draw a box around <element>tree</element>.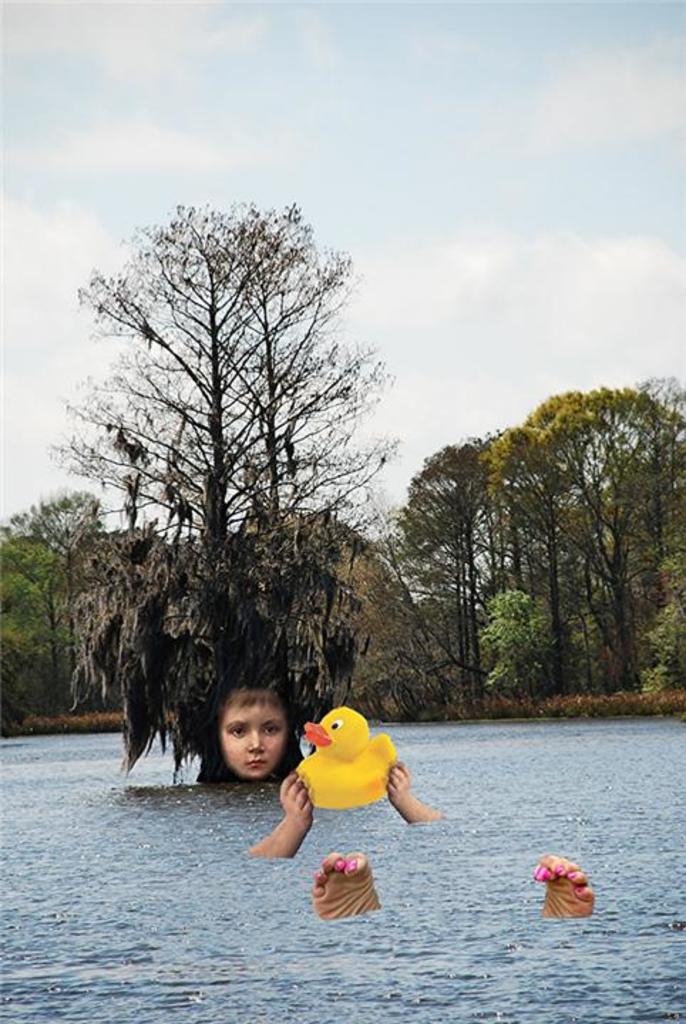
BBox(380, 432, 529, 720).
